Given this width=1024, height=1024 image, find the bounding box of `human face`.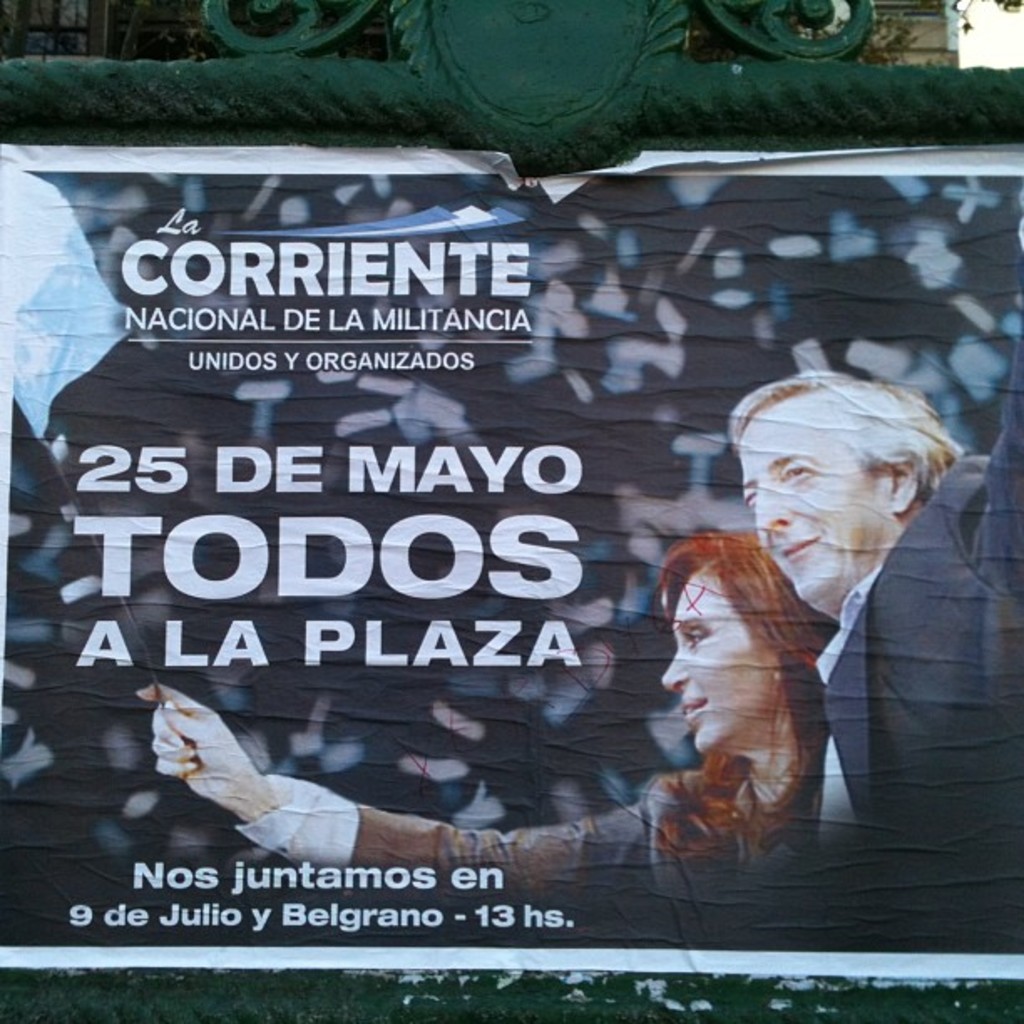
box=[661, 576, 803, 753].
